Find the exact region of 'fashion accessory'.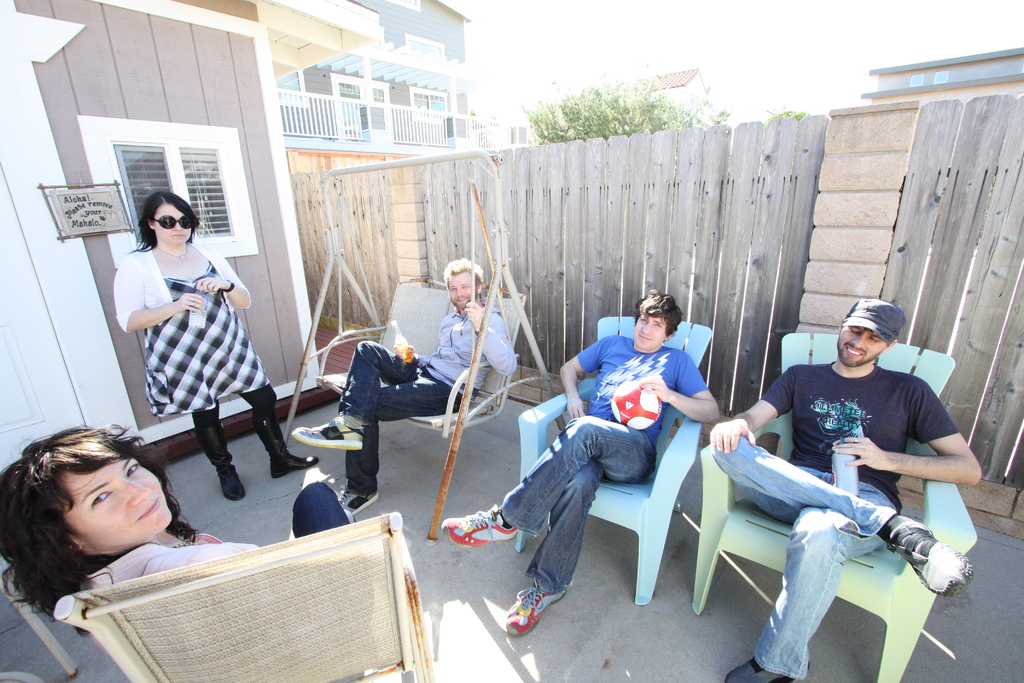
Exact region: pyautogui.locateOnScreen(886, 517, 972, 601).
